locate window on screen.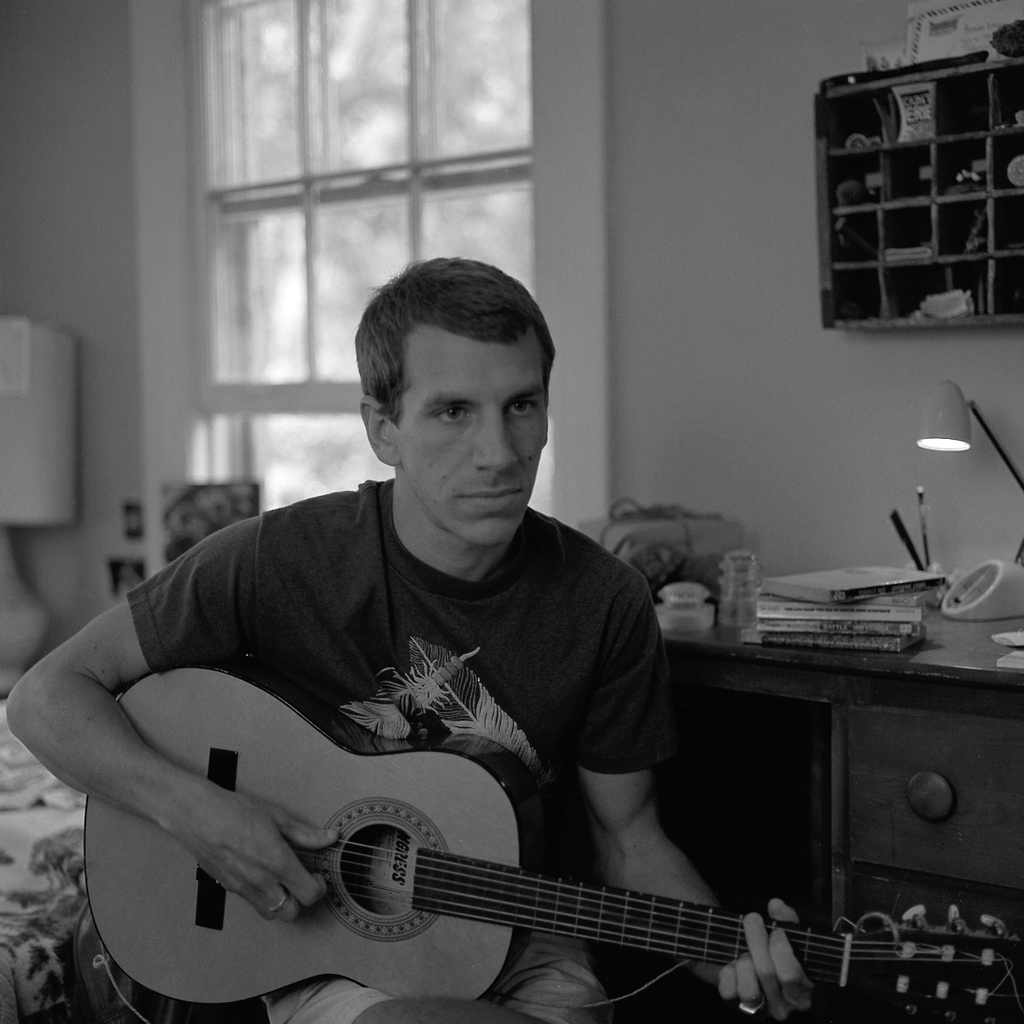
On screen at <region>172, 0, 557, 513</region>.
